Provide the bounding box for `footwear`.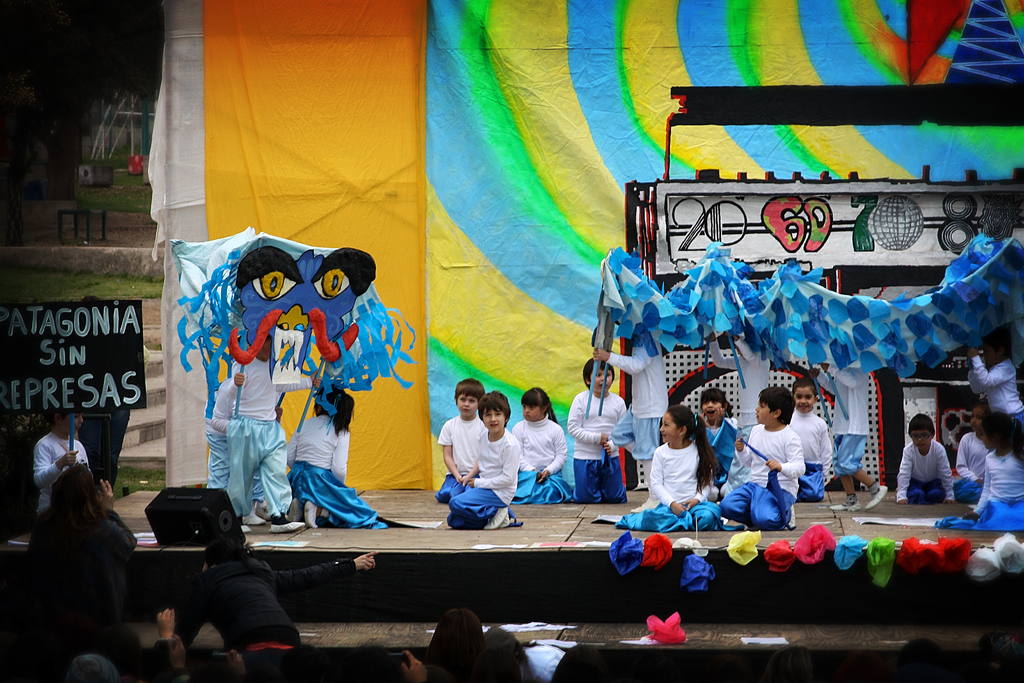
(left=783, top=504, right=795, bottom=531).
